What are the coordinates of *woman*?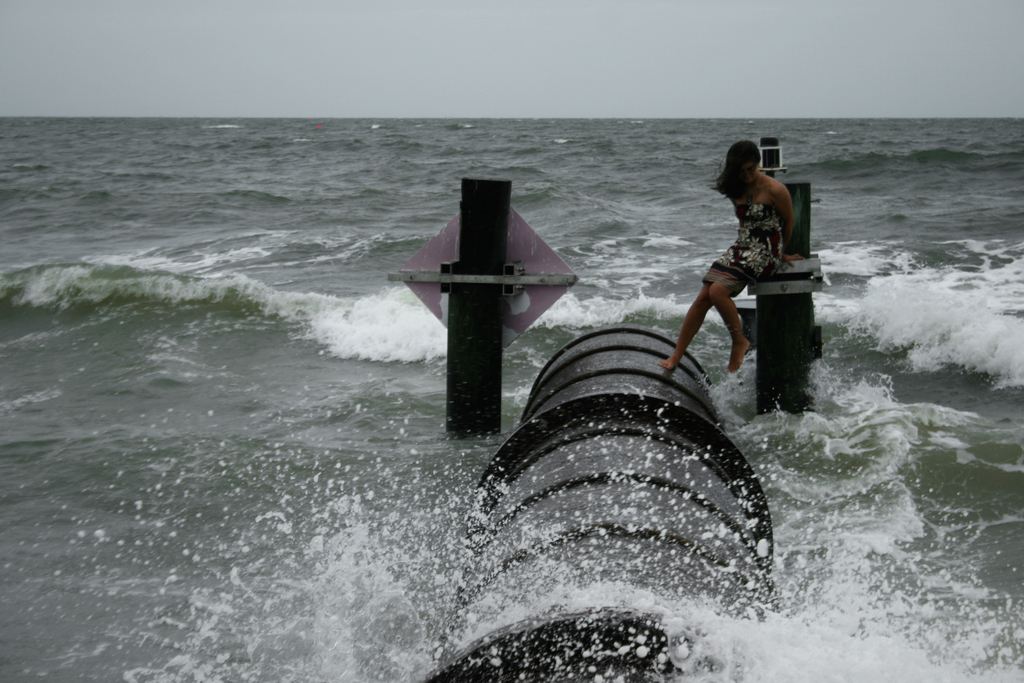
{"left": 695, "top": 128, "right": 810, "bottom": 404}.
